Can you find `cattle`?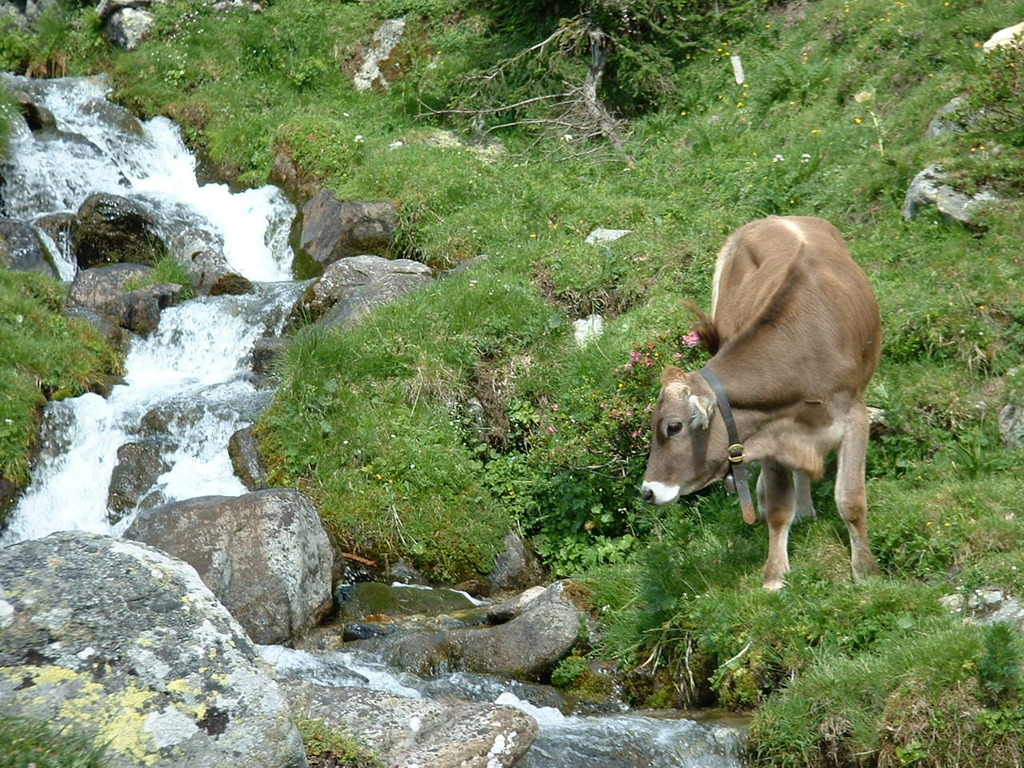
Yes, bounding box: [x1=650, y1=227, x2=894, y2=604].
